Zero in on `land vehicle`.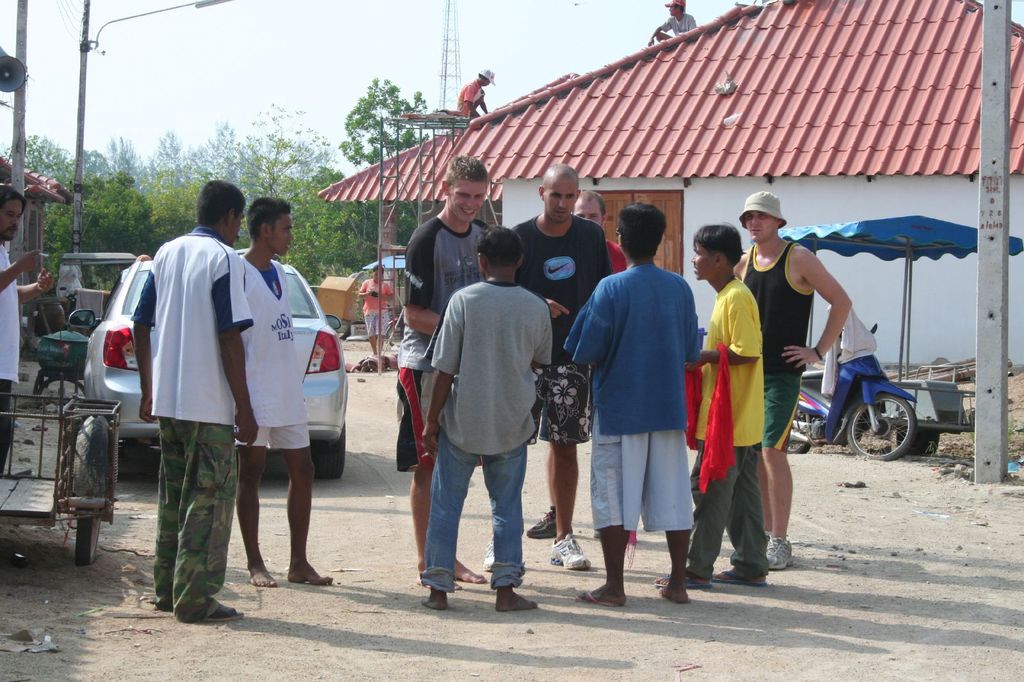
Zeroed in: locate(76, 252, 347, 473).
